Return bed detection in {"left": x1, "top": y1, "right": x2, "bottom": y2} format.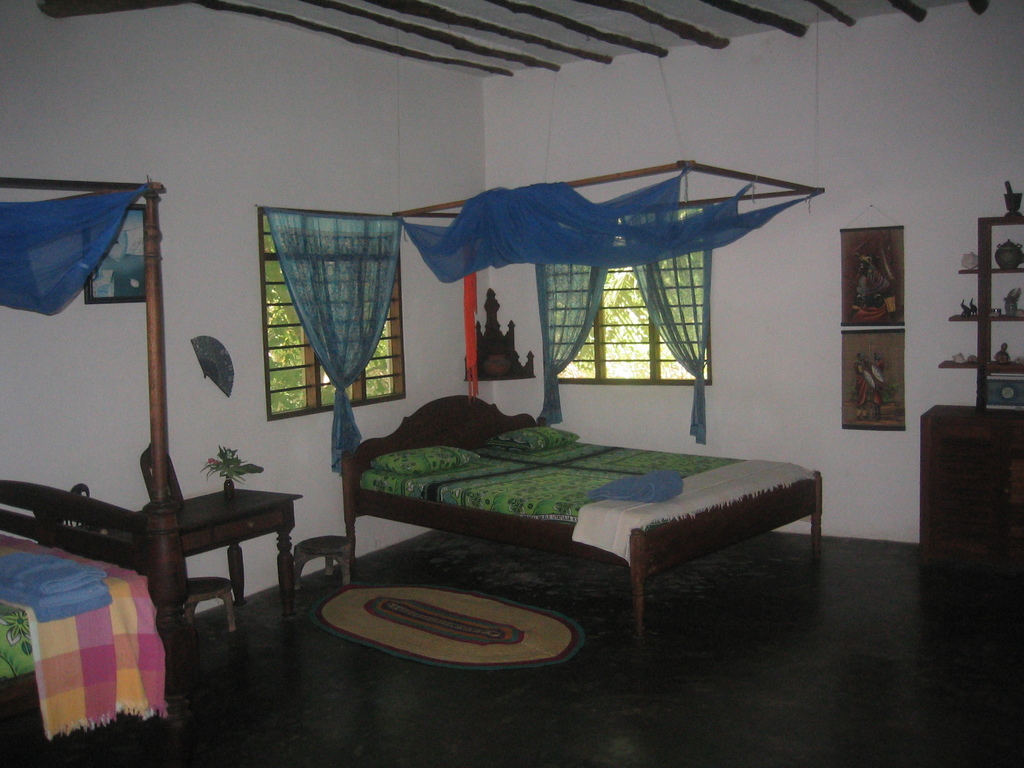
{"left": 0, "top": 181, "right": 194, "bottom": 767}.
